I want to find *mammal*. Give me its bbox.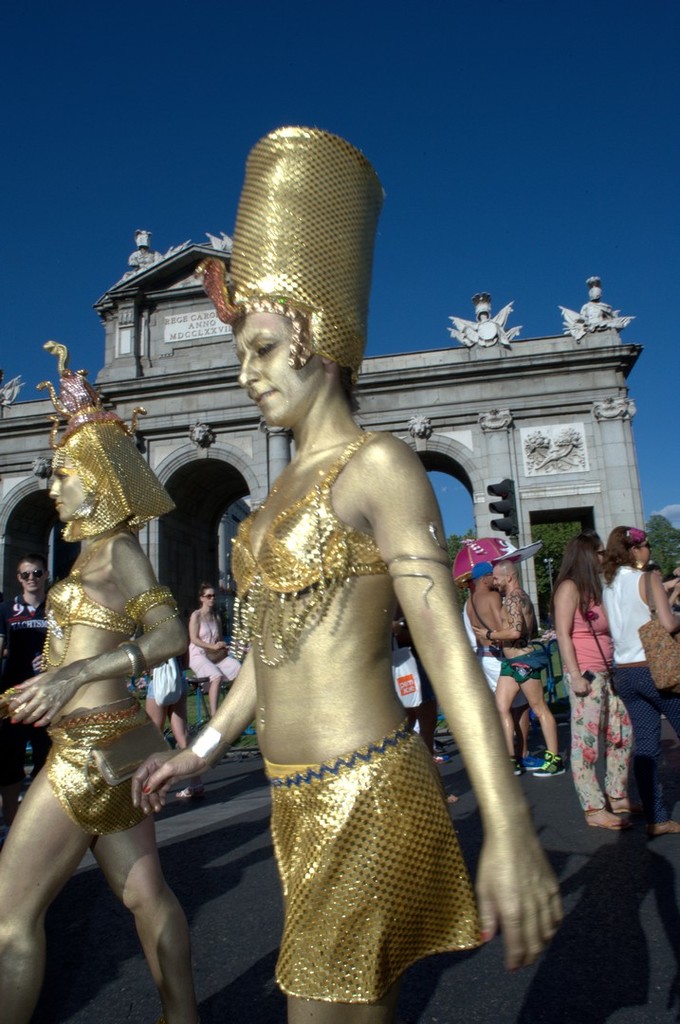
x1=599, y1=524, x2=679, y2=839.
